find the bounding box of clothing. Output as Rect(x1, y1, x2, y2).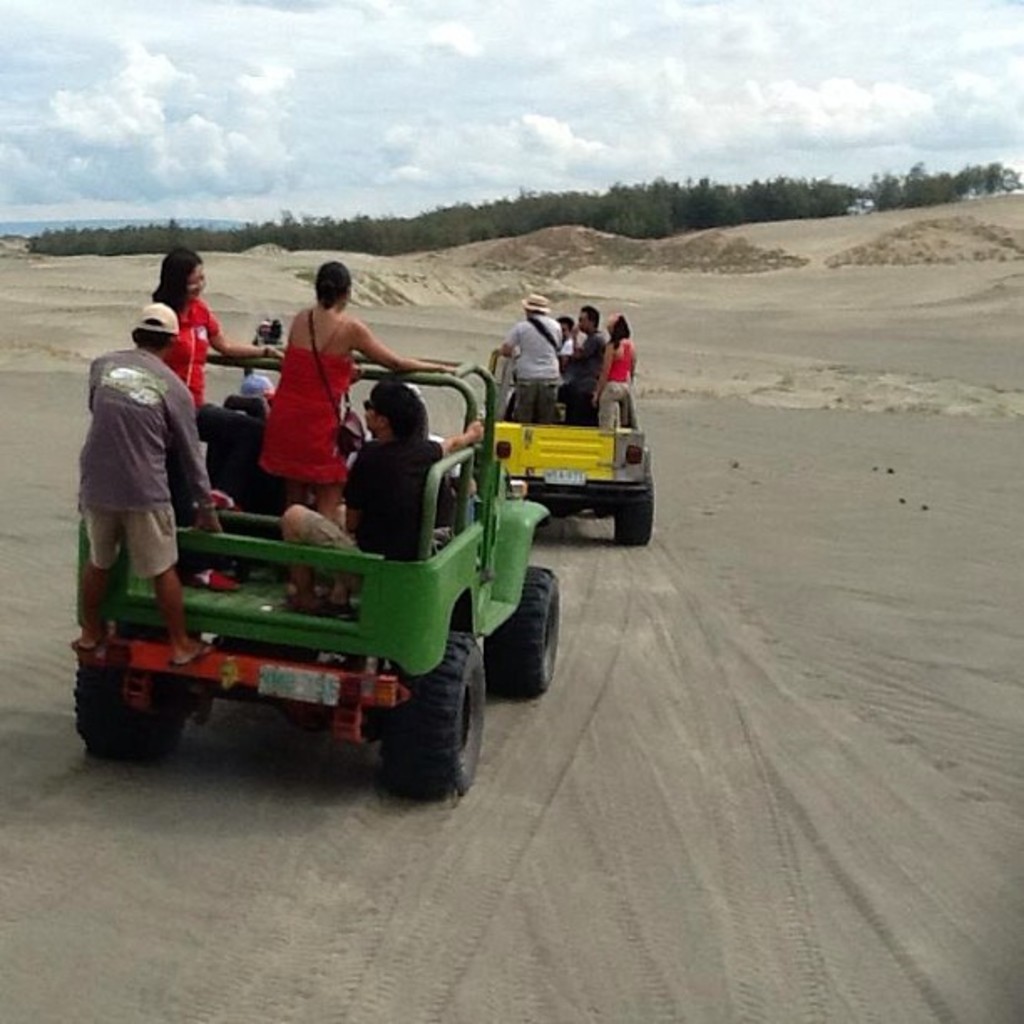
Rect(561, 325, 604, 428).
